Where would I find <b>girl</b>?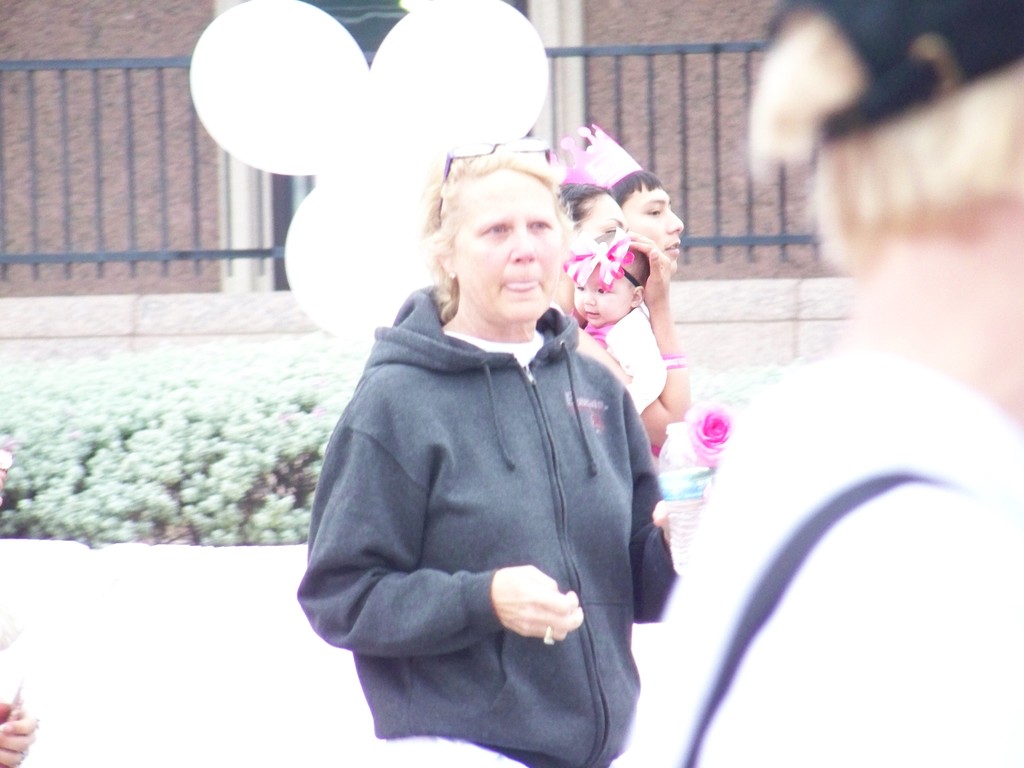
At bbox=(571, 230, 668, 413).
